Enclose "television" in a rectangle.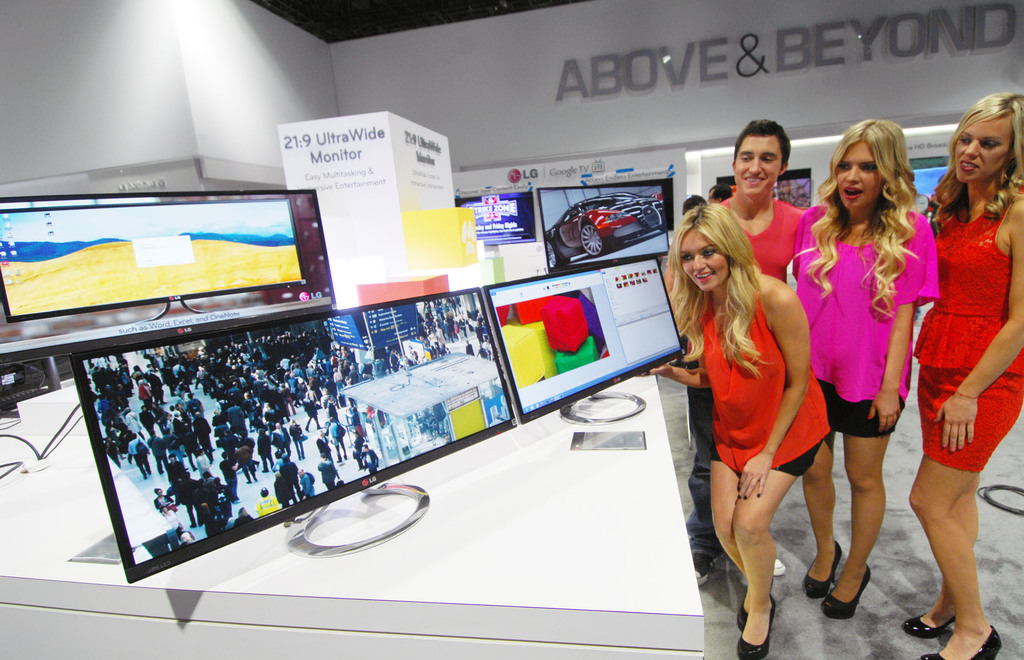
select_region(489, 250, 687, 428).
